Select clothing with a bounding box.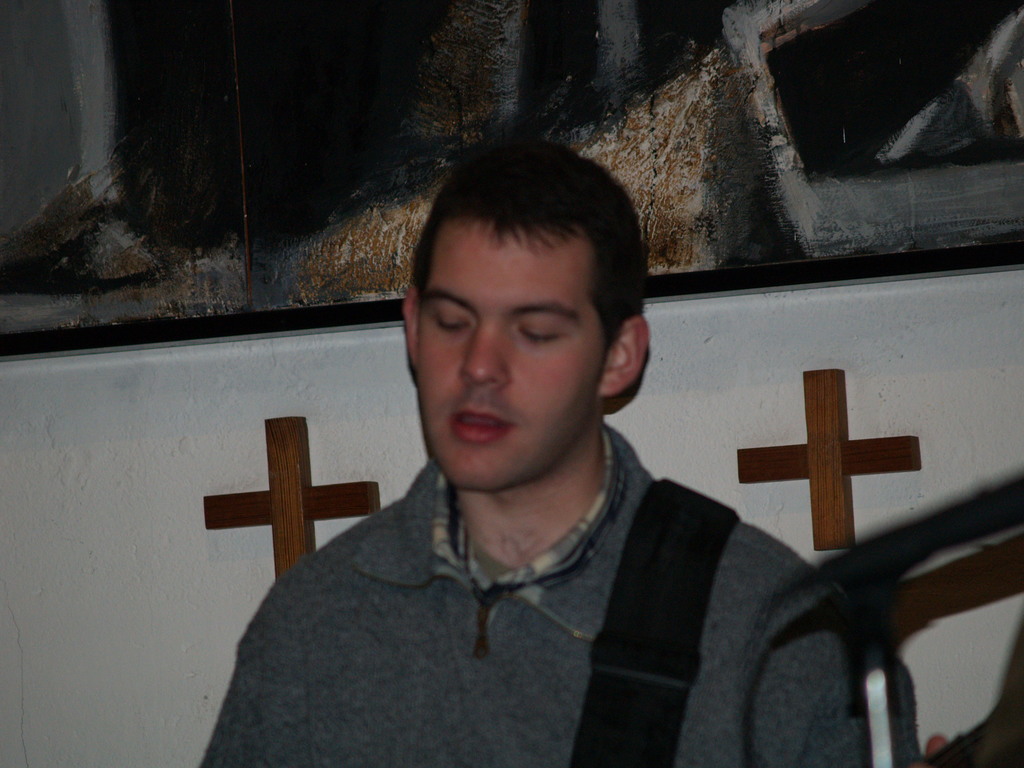
<box>193,420,870,767</box>.
